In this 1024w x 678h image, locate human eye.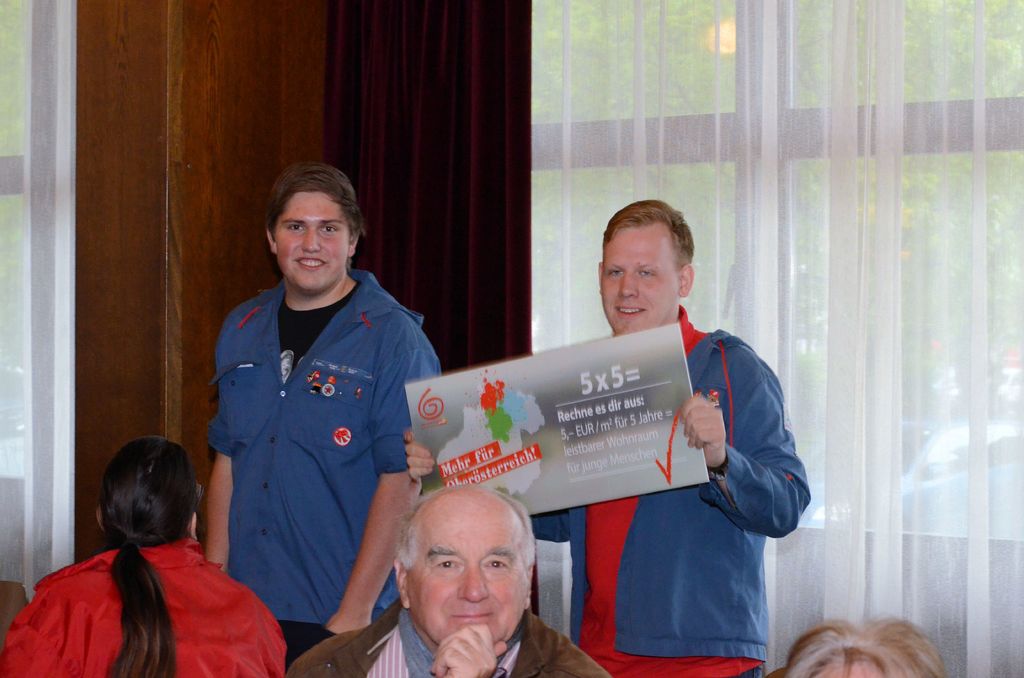
Bounding box: [x1=289, y1=222, x2=305, y2=234].
